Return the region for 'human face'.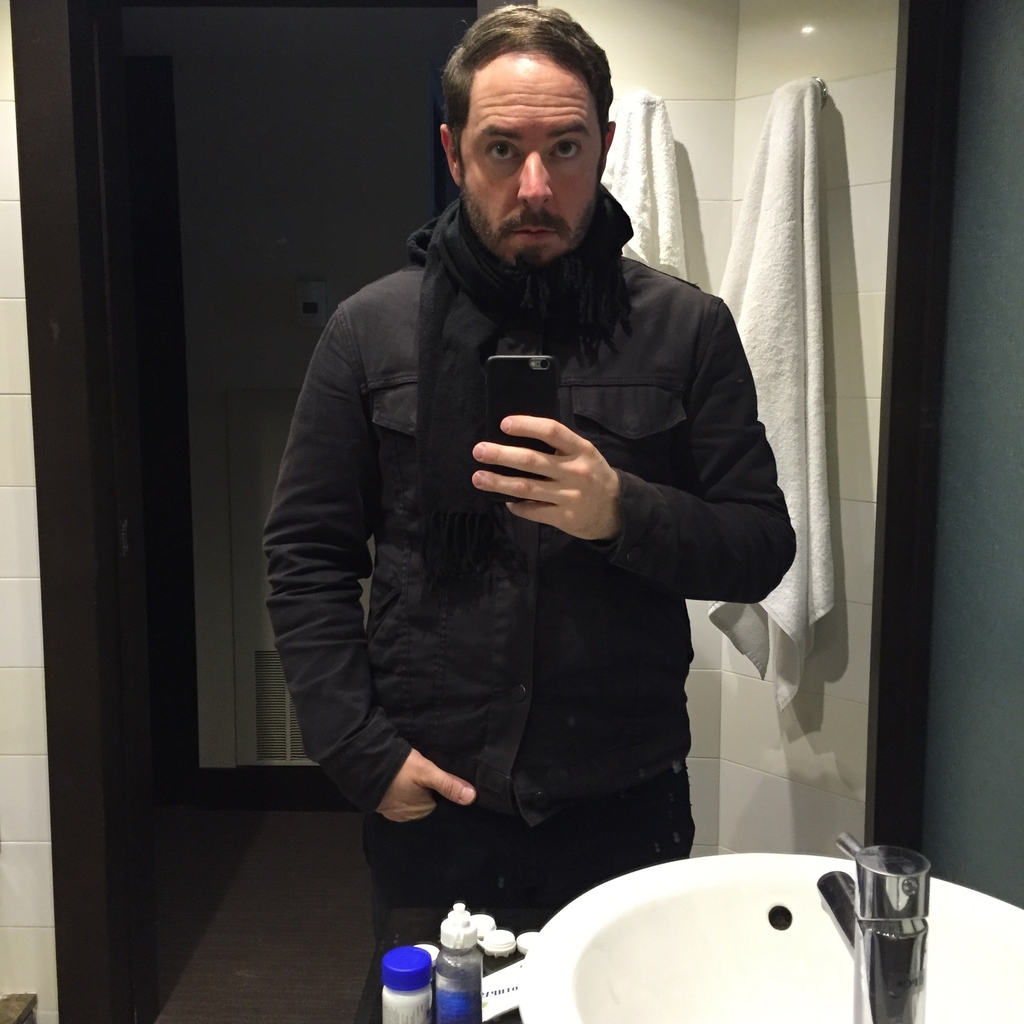
<bbox>456, 57, 601, 274</bbox>.
